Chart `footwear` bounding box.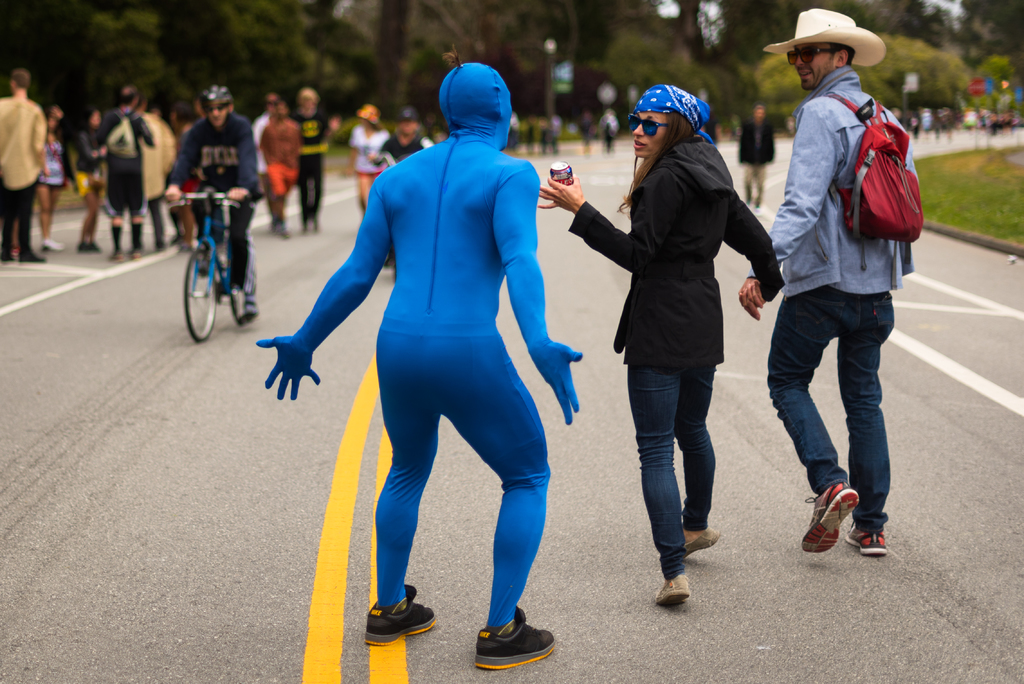
Charted: bbox(19, 247, 47, 267).
